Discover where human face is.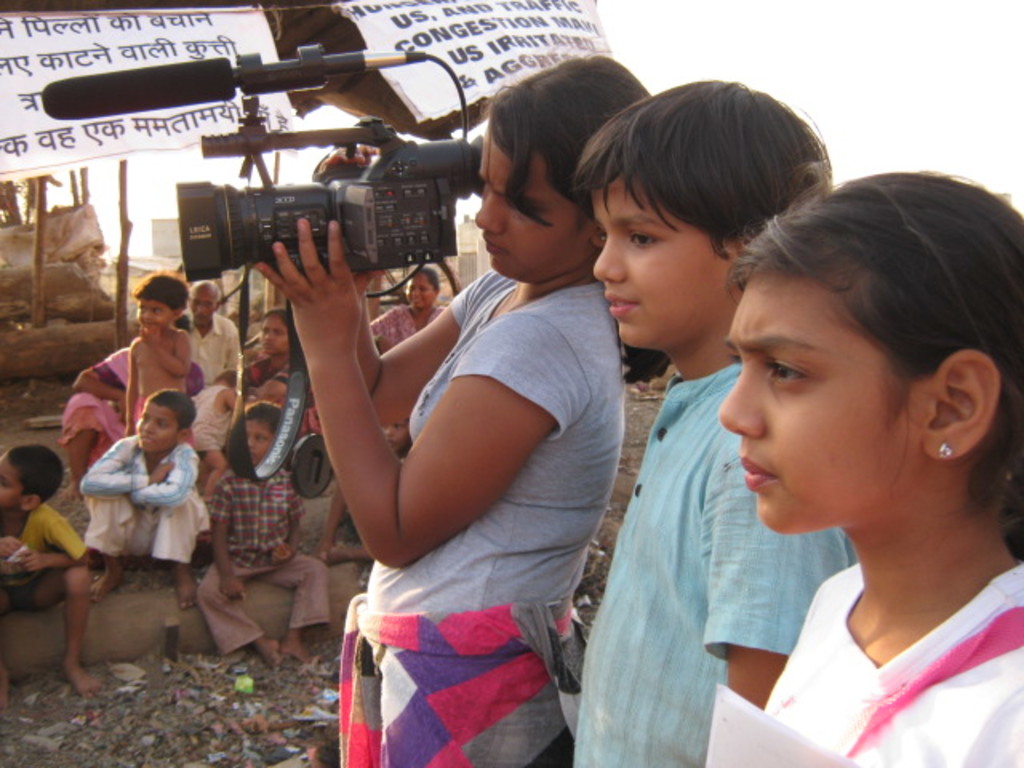
Discovered at [720,278,923,538].
